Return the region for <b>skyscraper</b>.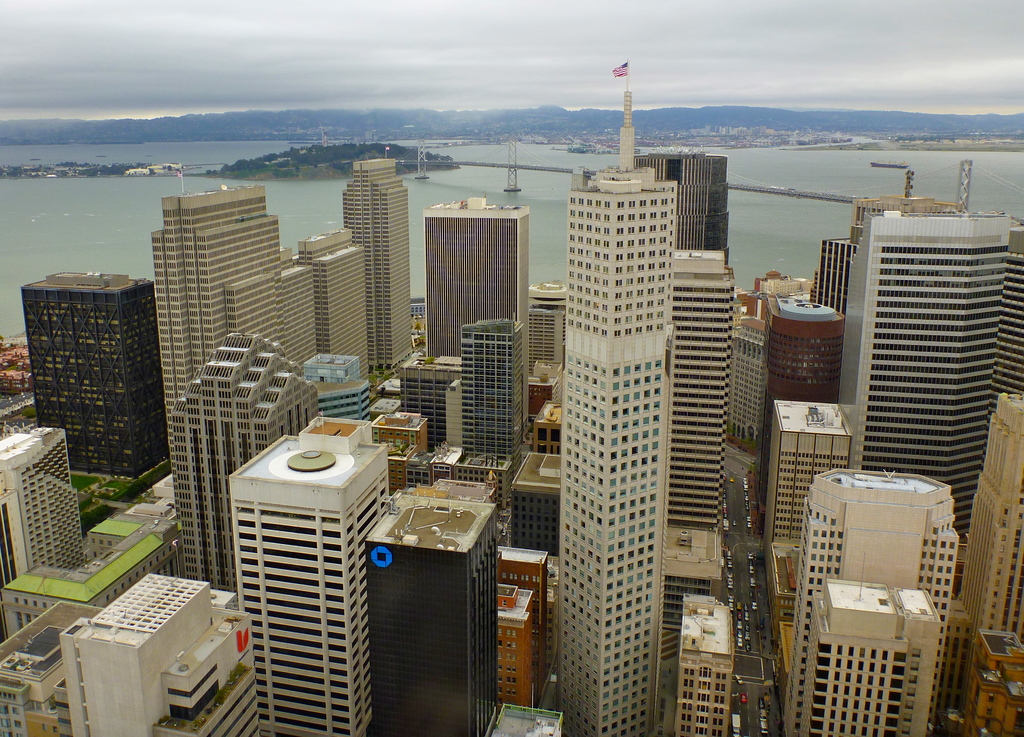
[x1=559, y1=66, x2=676, y2=736].
